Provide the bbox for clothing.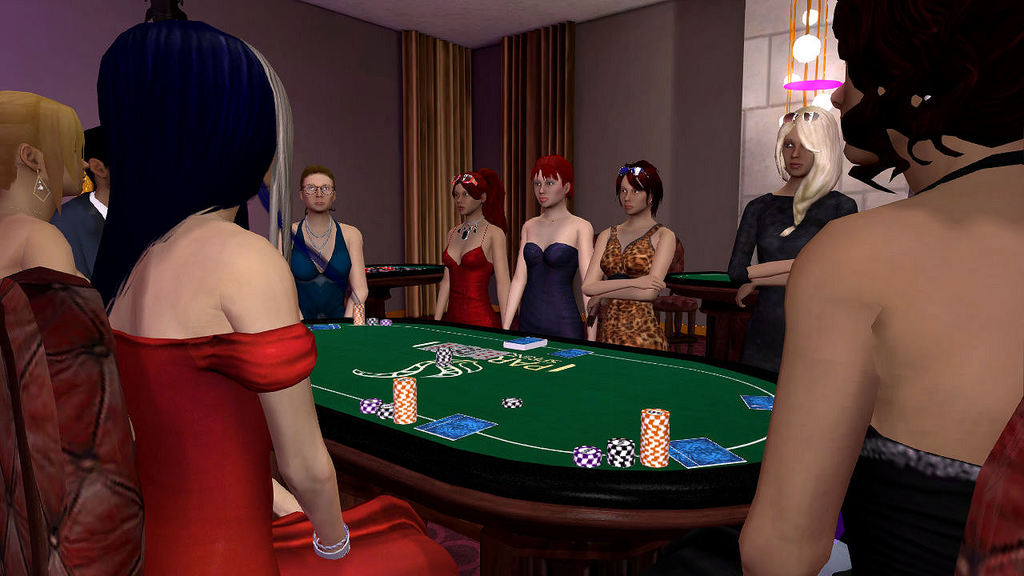
518,246,584,339.
